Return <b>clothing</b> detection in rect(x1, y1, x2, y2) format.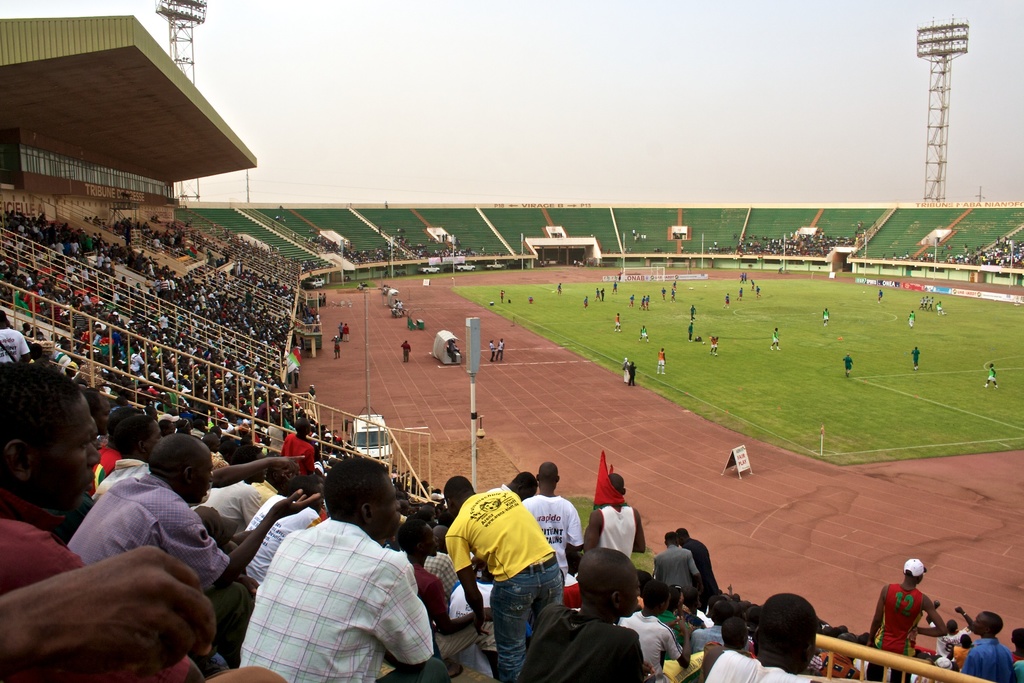
rect(519, 609, 645, 682).
